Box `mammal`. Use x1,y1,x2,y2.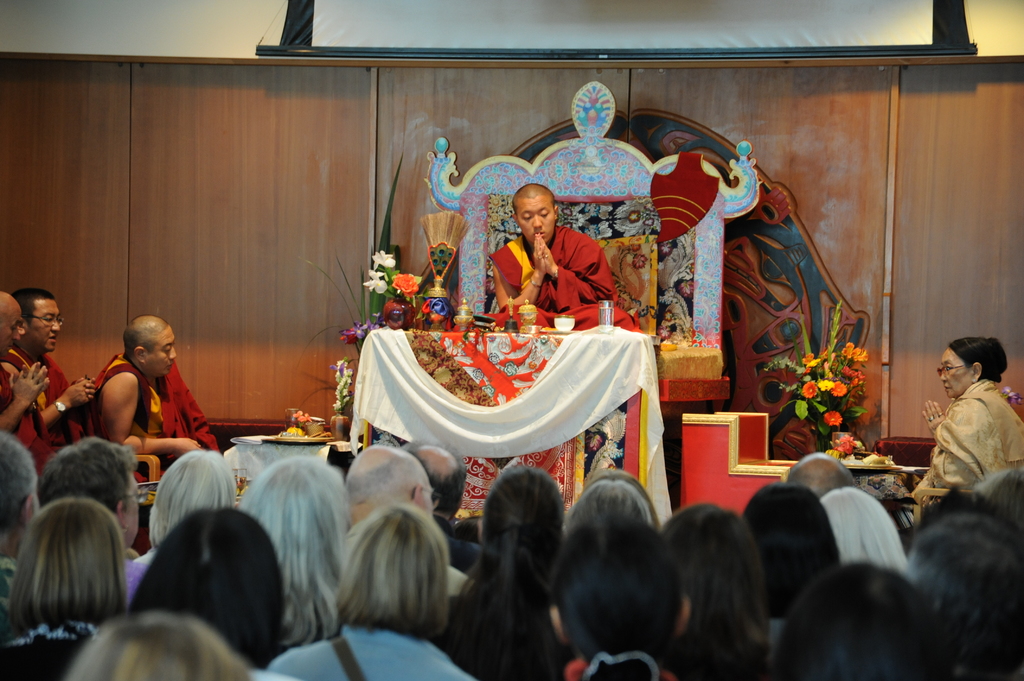
0,476,122,634.
